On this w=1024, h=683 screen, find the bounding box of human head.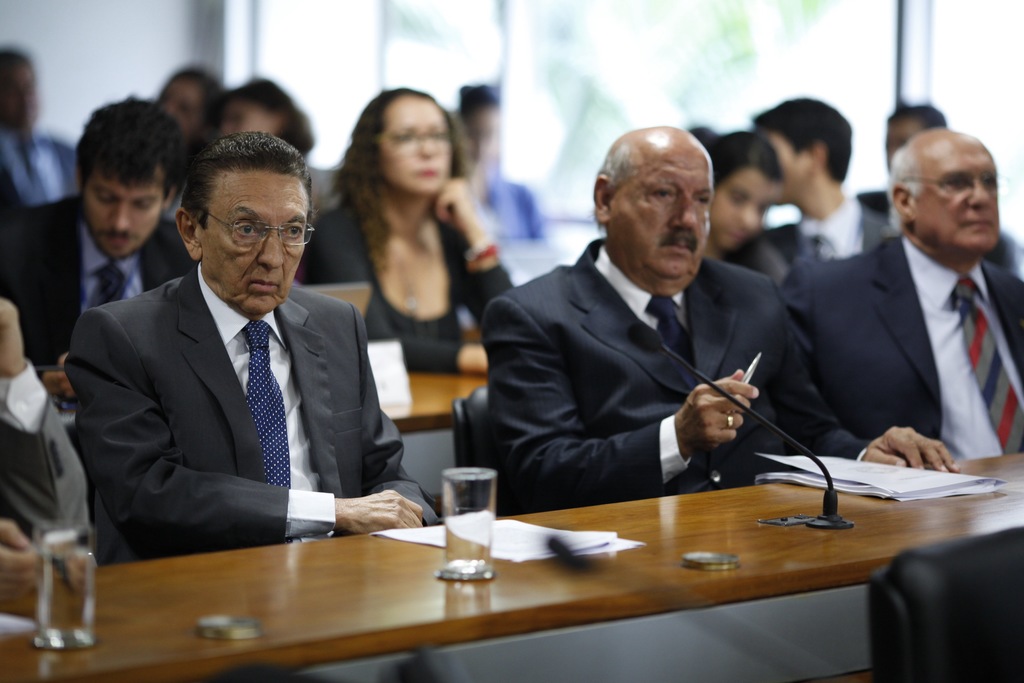
Bounding box: pyautogui.locateOnScreen(751, 97, 856, 199).
